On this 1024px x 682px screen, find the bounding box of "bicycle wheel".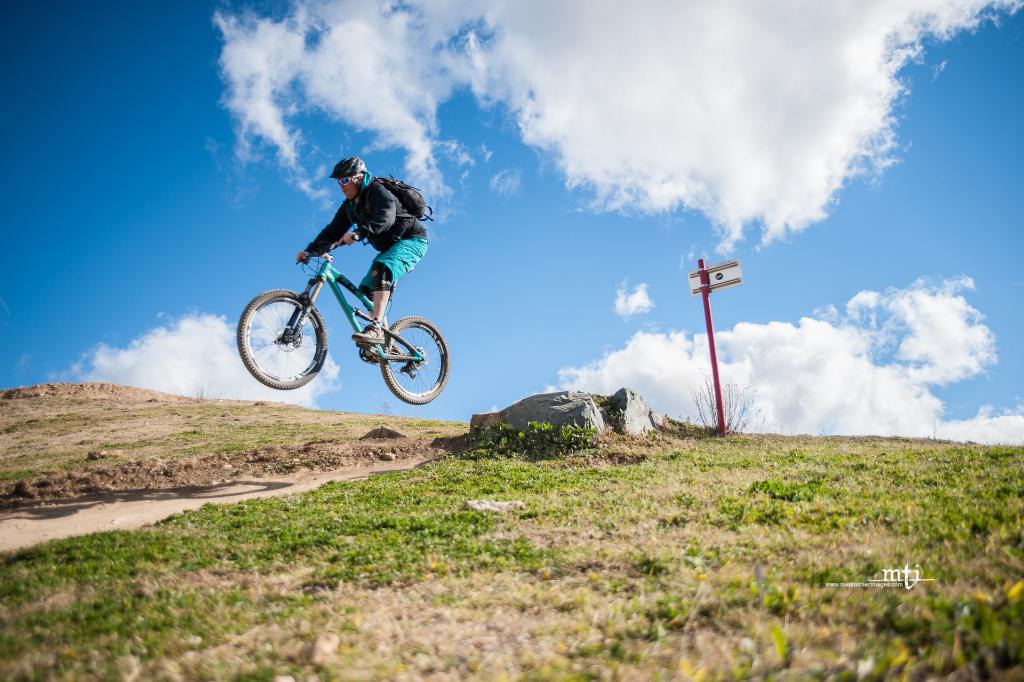
Bounding box: x1=378, y1=316, x2=449, y2=406.
